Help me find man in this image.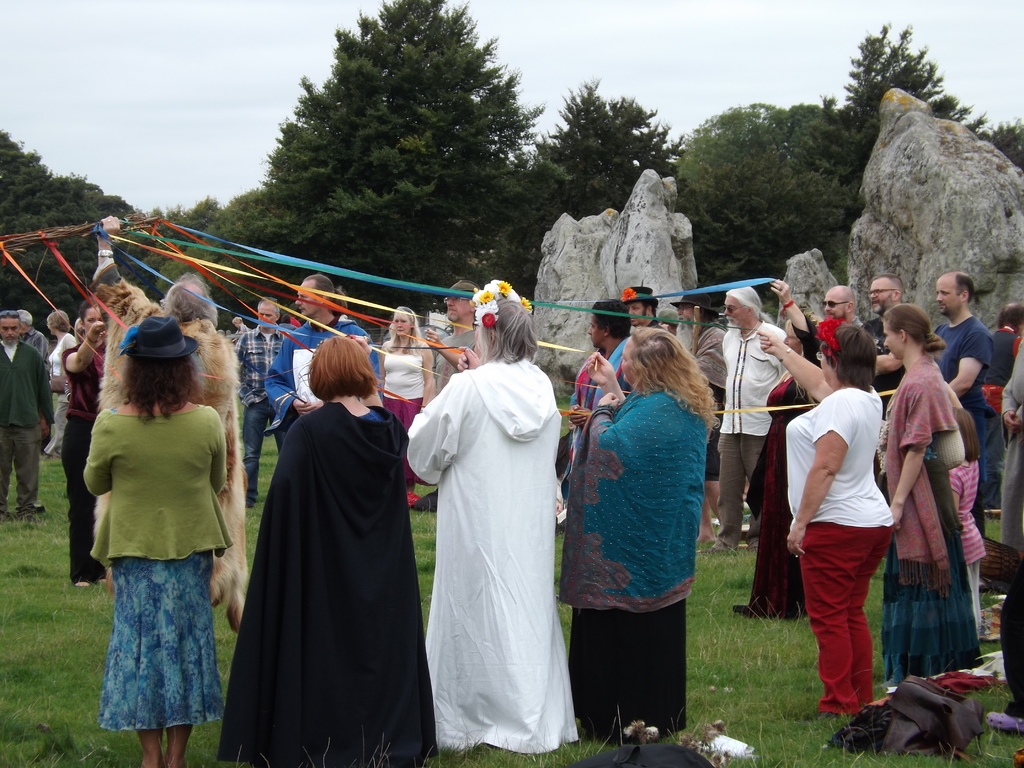
Found it: bbox=(820, 284, 863, 326).
